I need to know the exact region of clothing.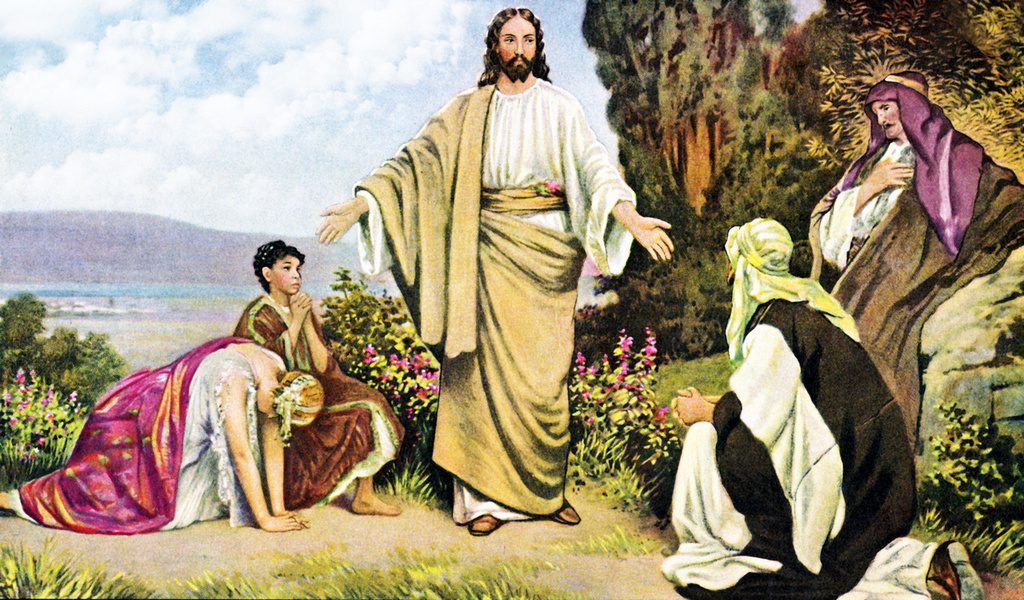
Region: [left=799, top=76, right=1023, bottom=469].
